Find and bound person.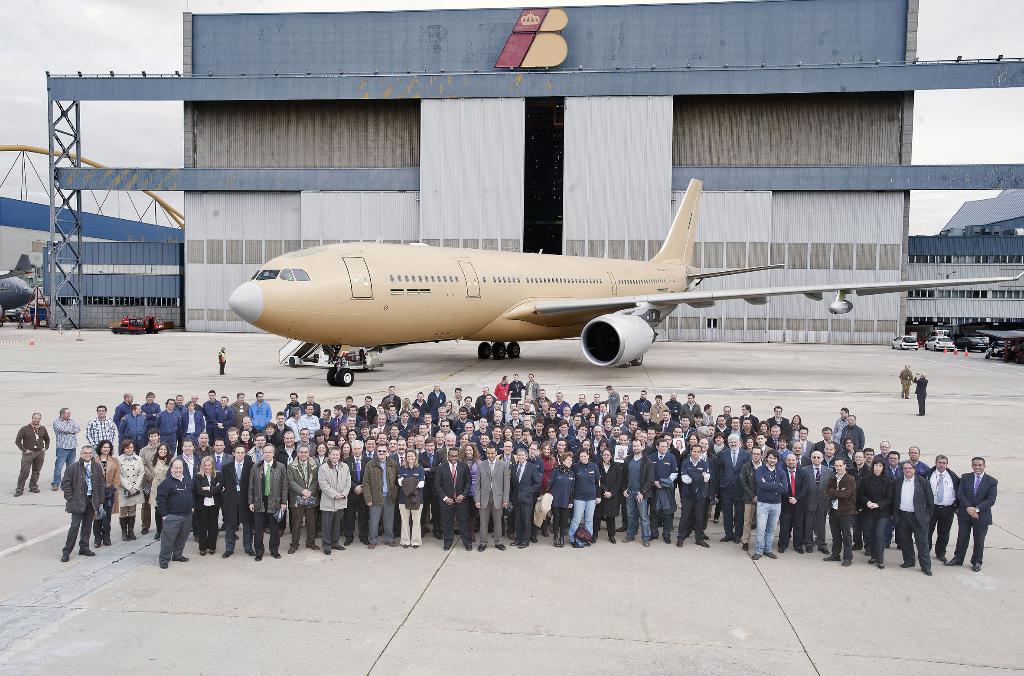
Bound: 221 445 255 558.
